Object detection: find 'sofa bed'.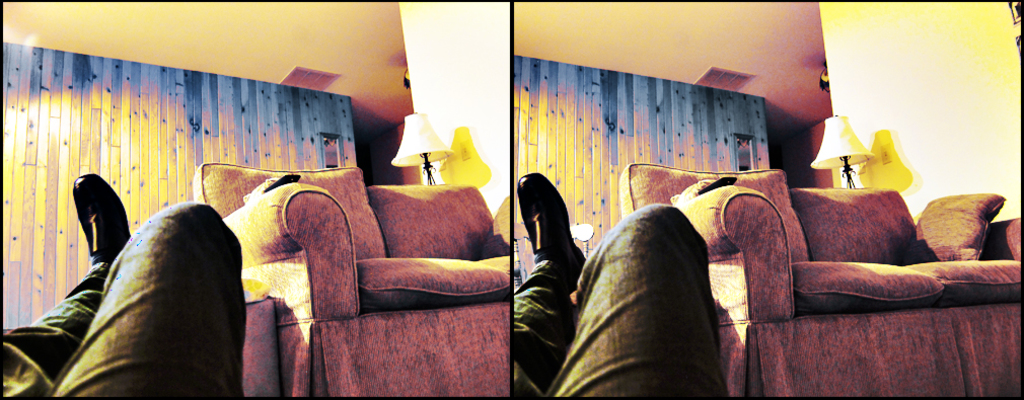
box=[624, 165, 1023, 399].
